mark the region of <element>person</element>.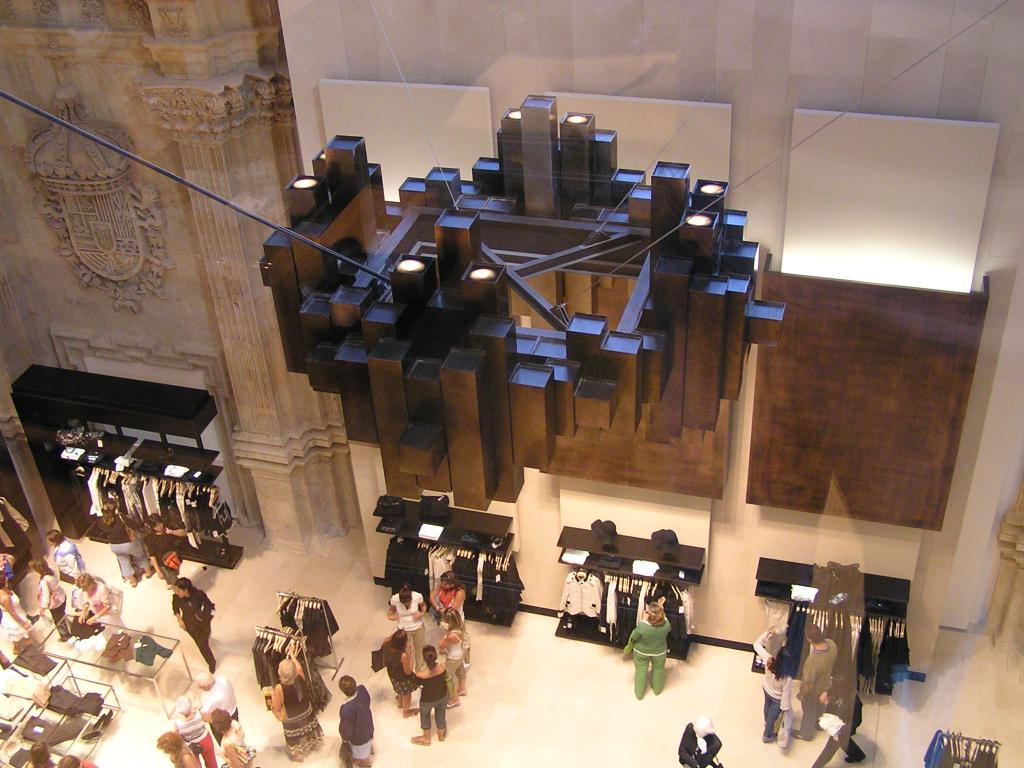
Region: x1=750 y1=626 x2=794 y2=752.
